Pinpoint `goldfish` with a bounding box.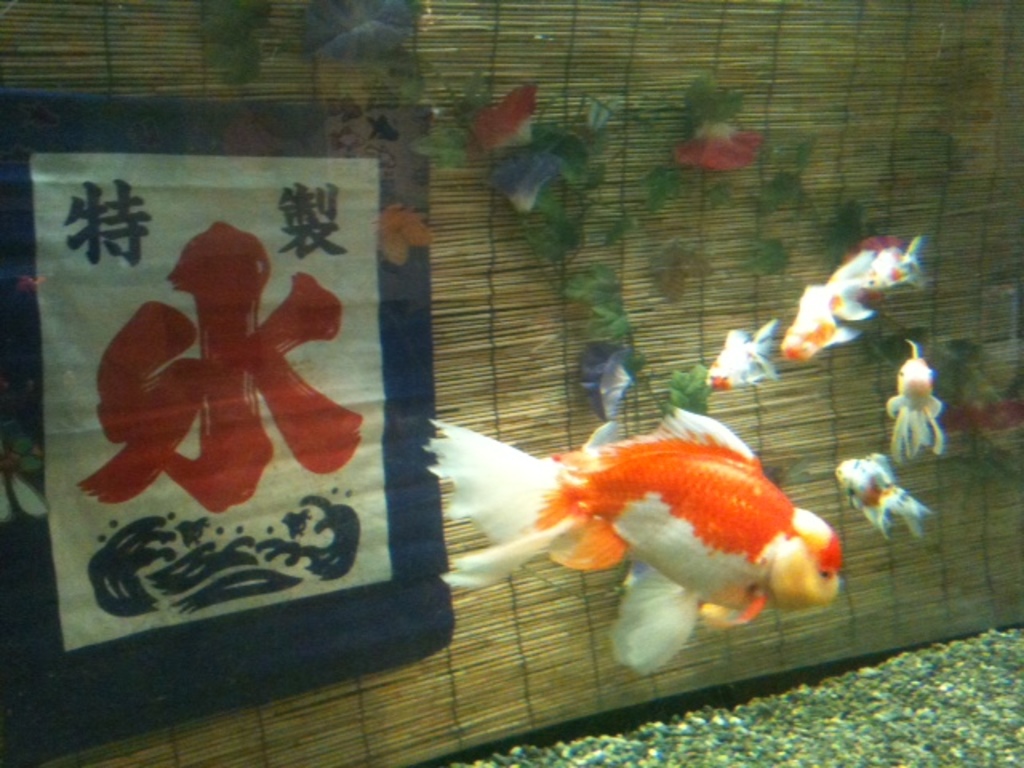
776 232 925 368.
